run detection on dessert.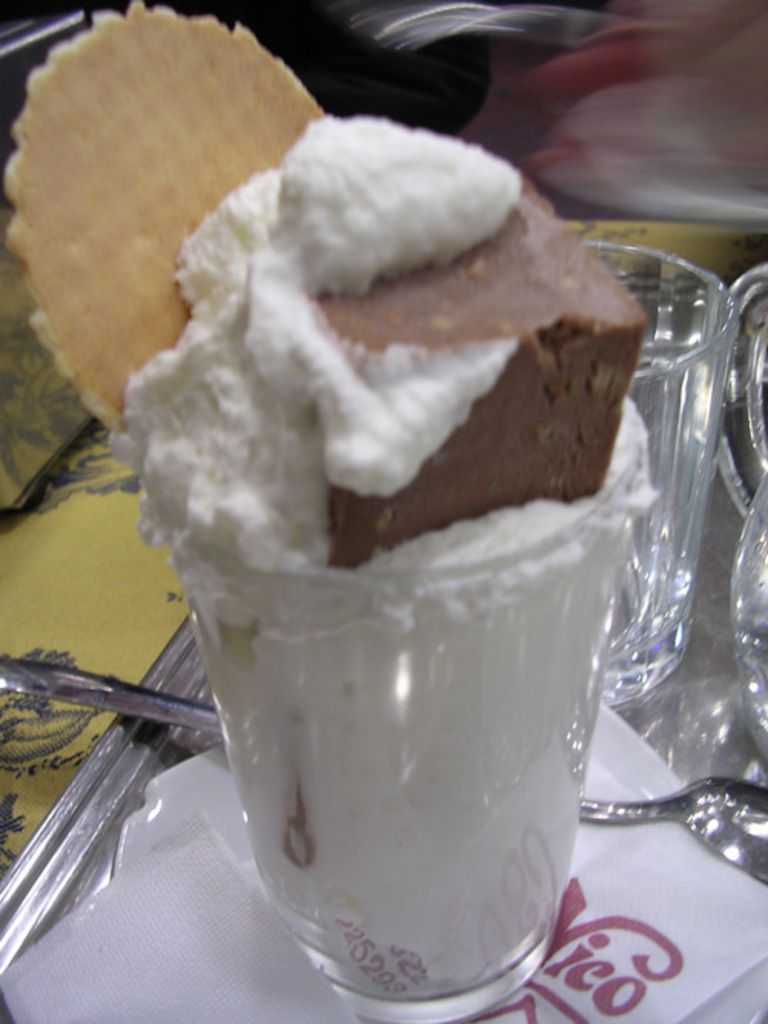
Result: rect(121, 61, 656, 1023).
